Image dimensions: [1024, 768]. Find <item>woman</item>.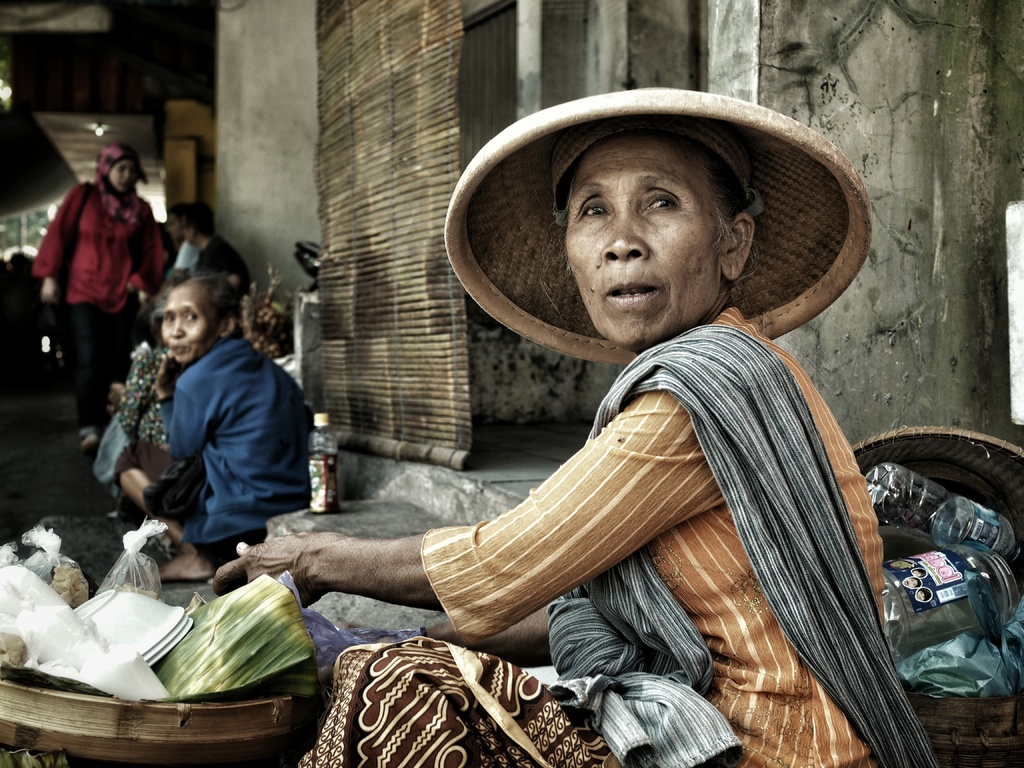
select_region(210, 84, 937, 767).
